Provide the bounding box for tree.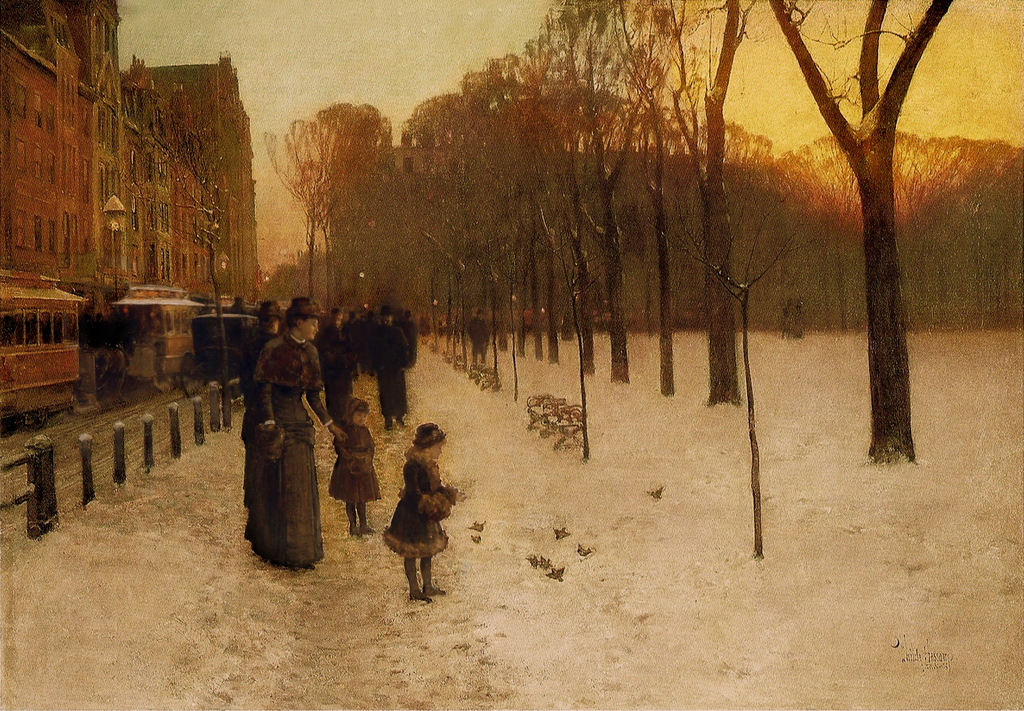
box=[308, 93, 396, 290].
